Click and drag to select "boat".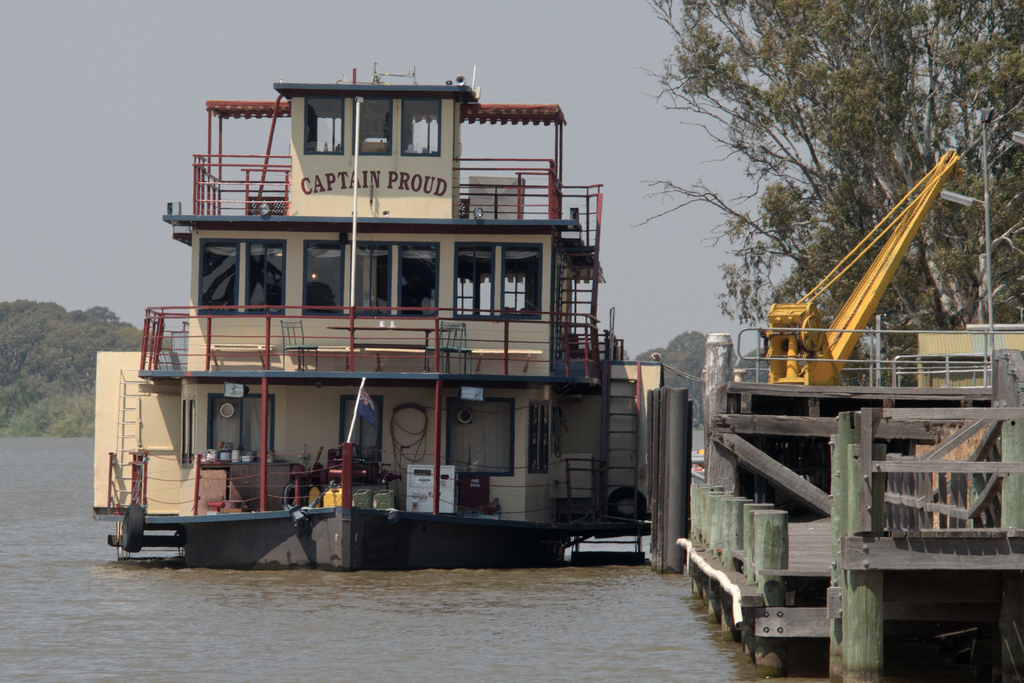
Selection: (x1=90, y1=62, x2=664, y2=575).
